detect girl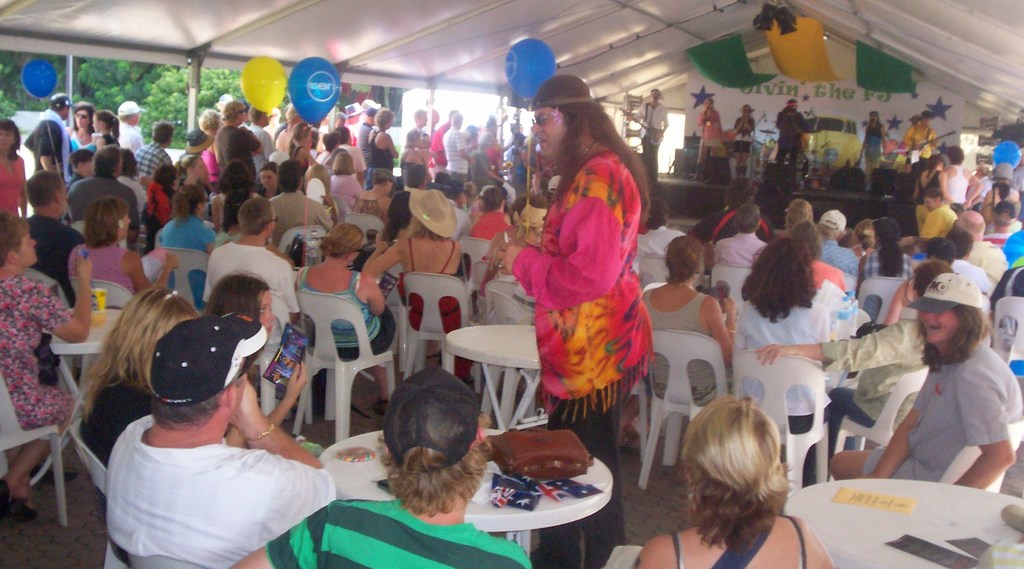
box=[89, 108, 129, 154]
